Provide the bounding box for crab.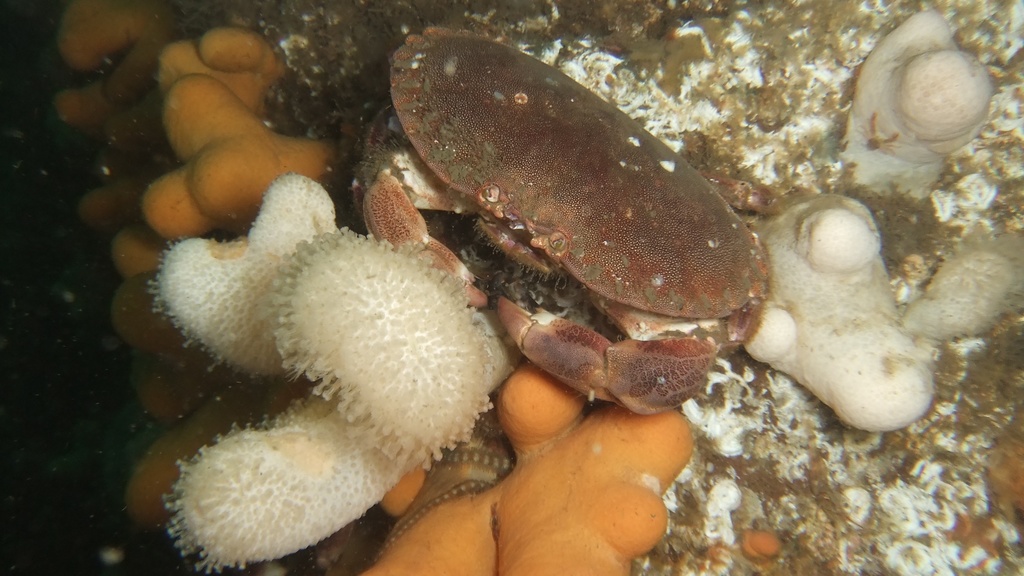
crop(344, 20, 775, 415).
